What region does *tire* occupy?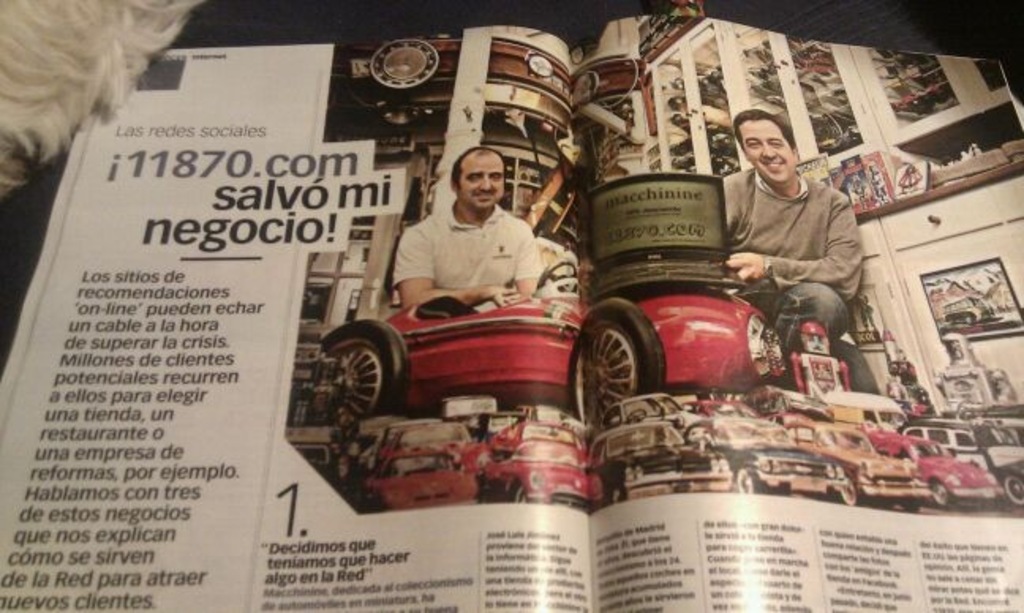
pyautogui.locateOnScreen(585, 300, 664, 428).
